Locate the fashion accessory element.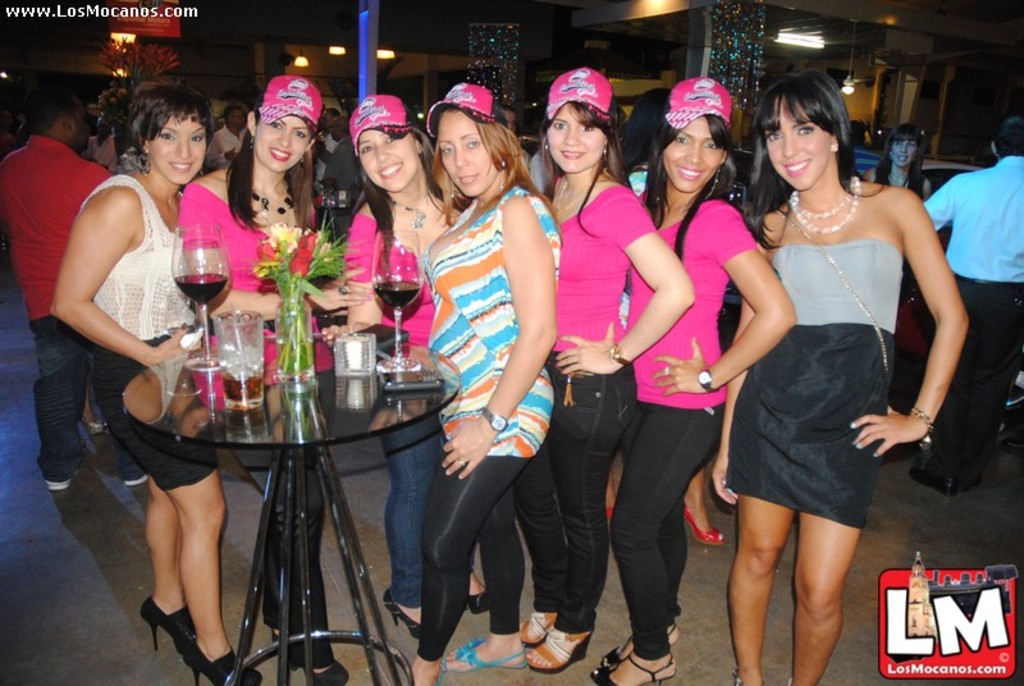
Element bbox: {"left": 829, "top": 142, "right": 838, "bottom": 151}.
